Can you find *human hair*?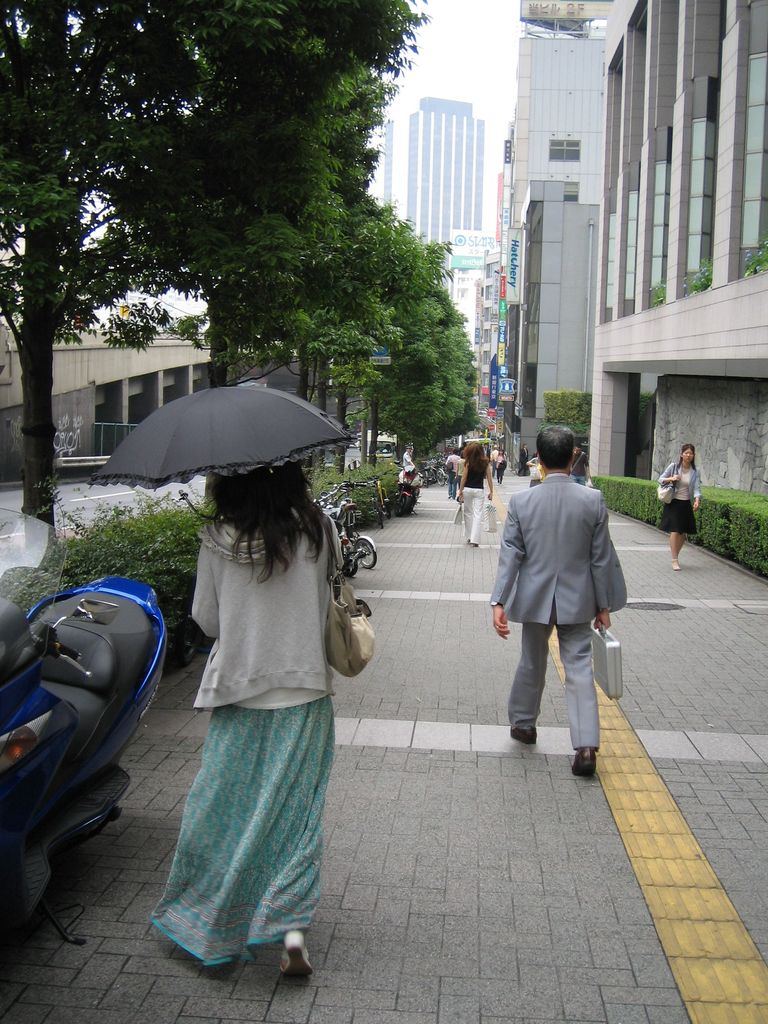
Yes, bounding box: <box>462,441,490,481</box>.
